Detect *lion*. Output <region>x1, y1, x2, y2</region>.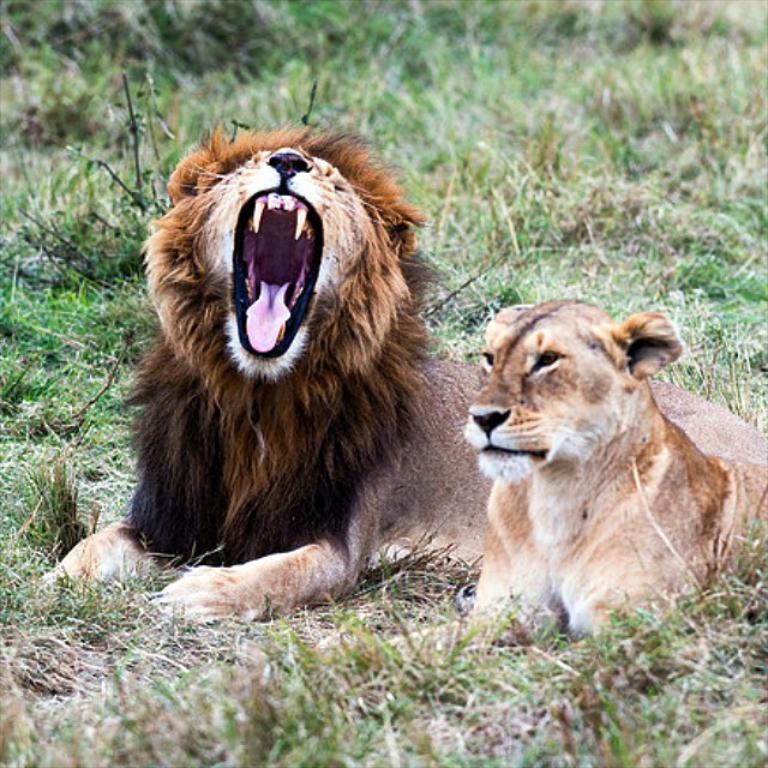
<region>36, 110, 767, 625</region>.
